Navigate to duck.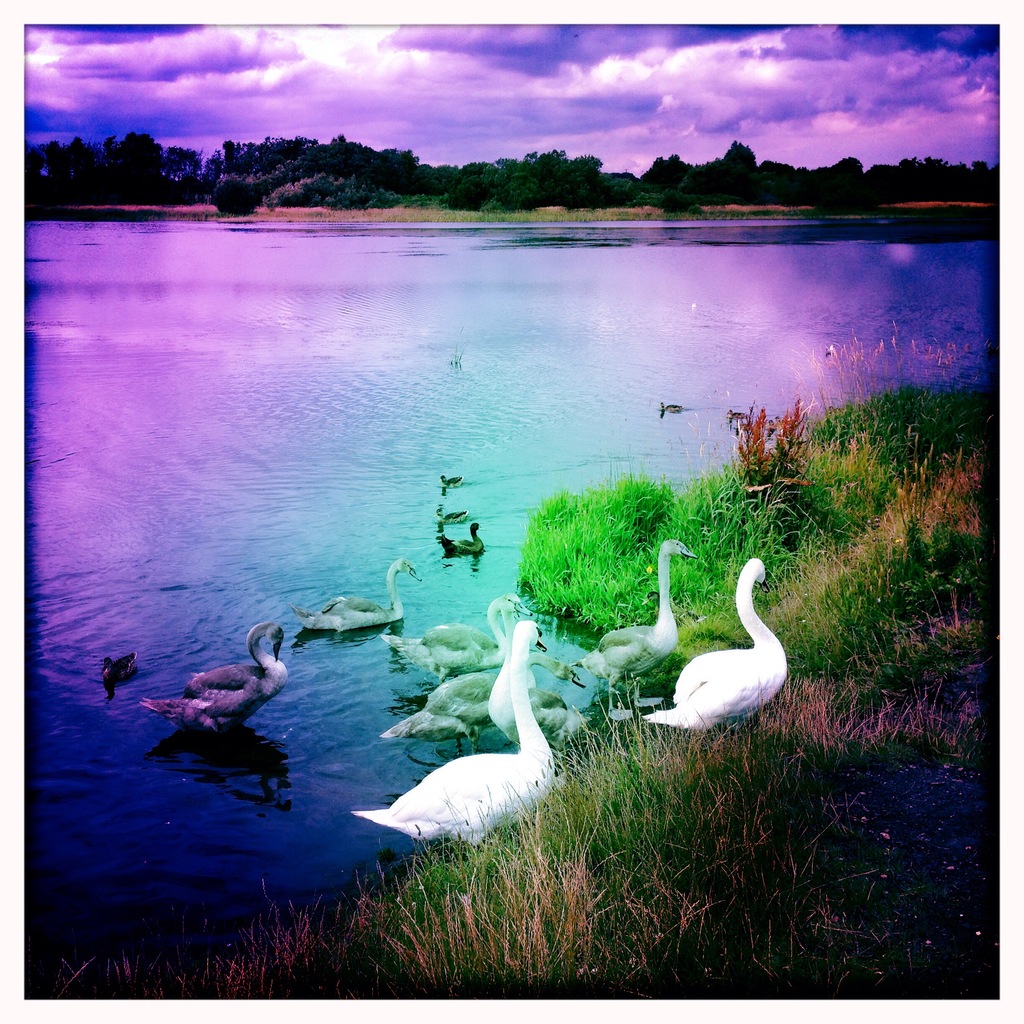
Navigation target: x1=145, y1=620, x2=297, y2=732.
